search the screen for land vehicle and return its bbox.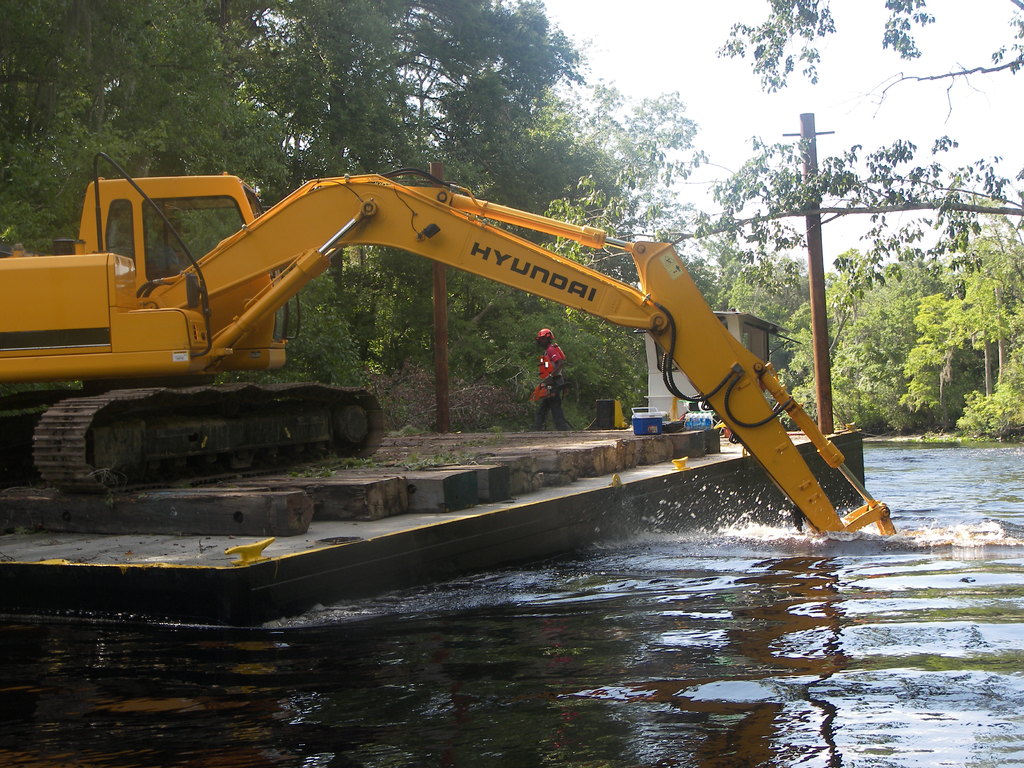
Found: [left=0, top=148, right=900, bottom=538].
